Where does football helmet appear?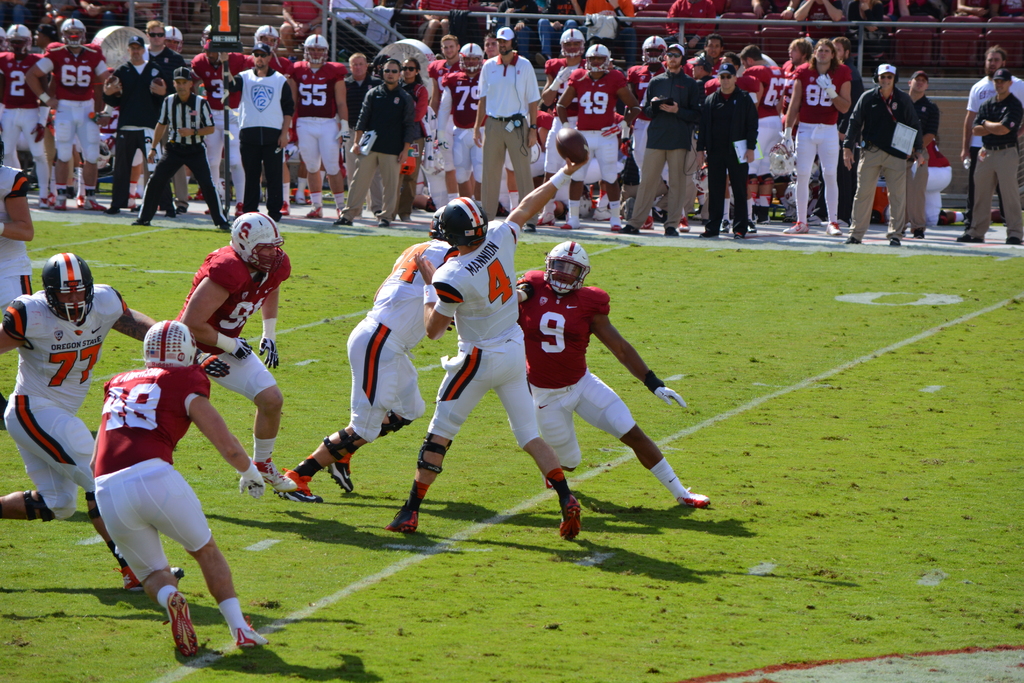
Appears at box(225, 210, 289, 276).
